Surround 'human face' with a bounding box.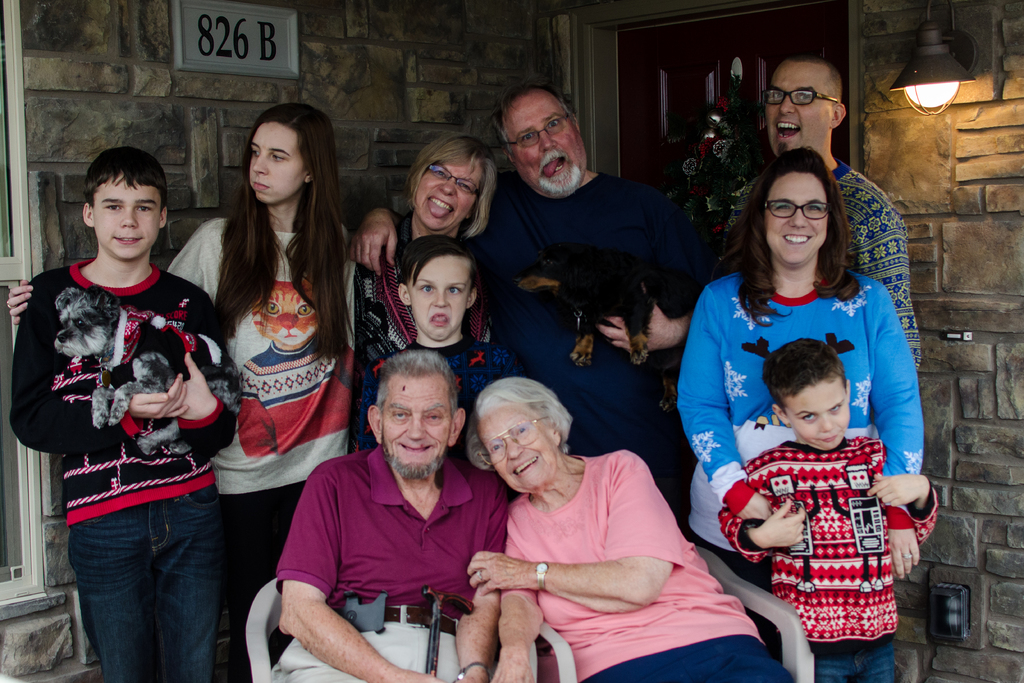
detection(765, 175, 826, 264).
